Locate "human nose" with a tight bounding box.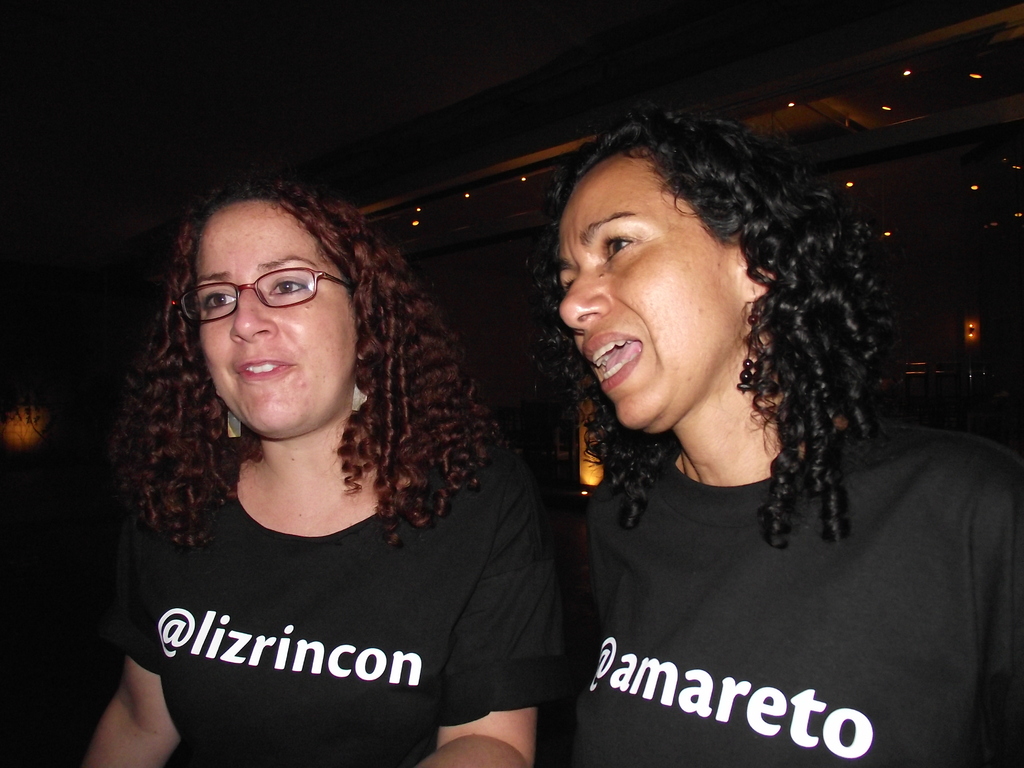
<box>227,284,275,347</box>.
